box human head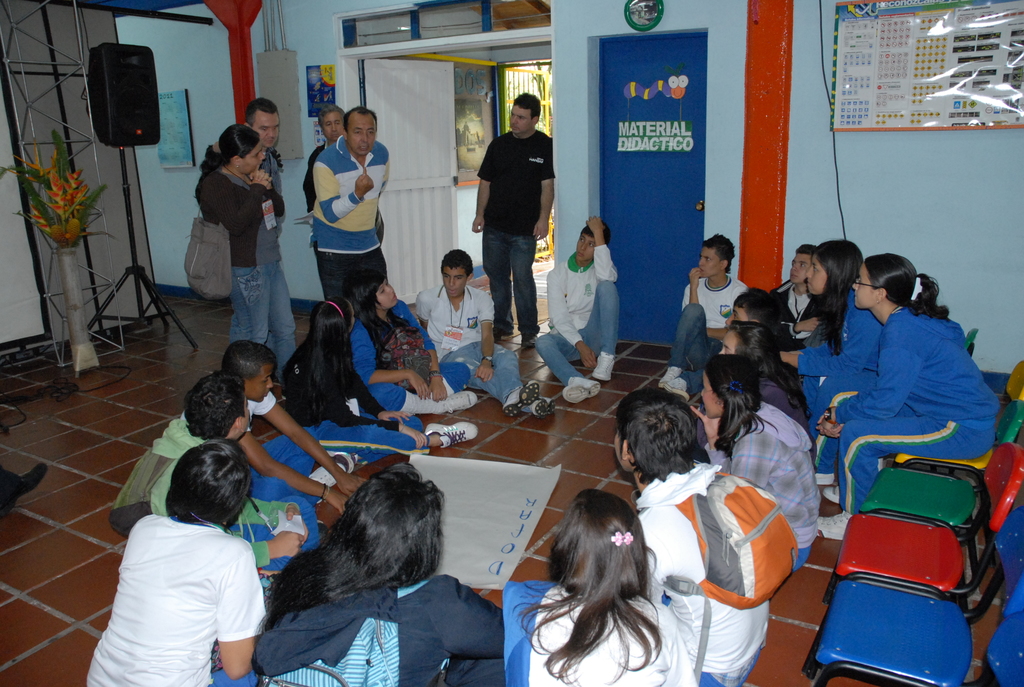
(719,319,777,355)
